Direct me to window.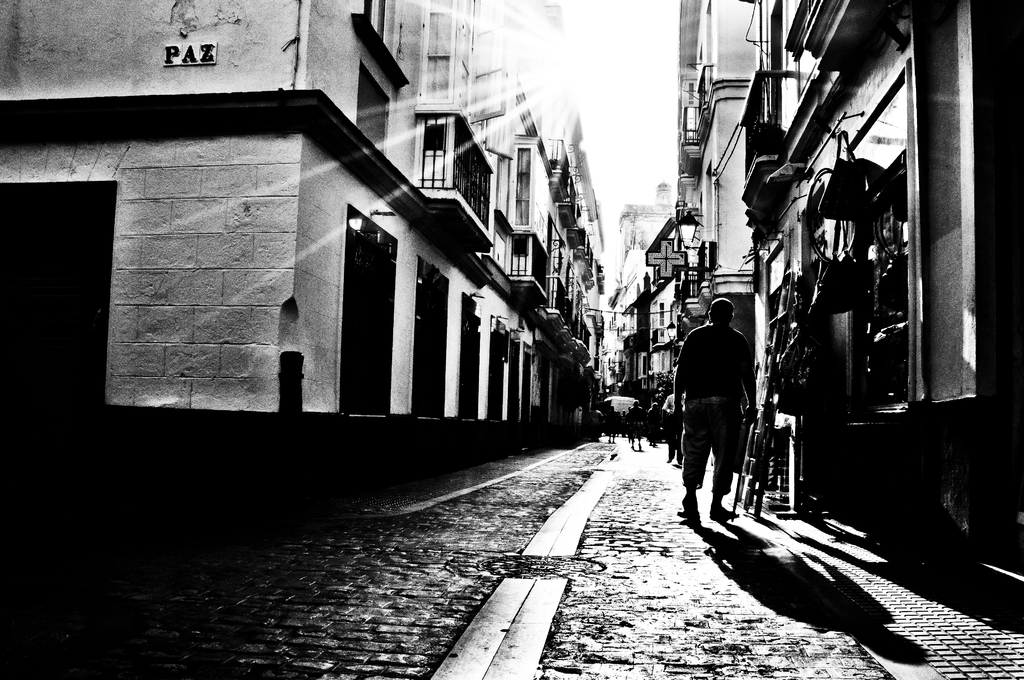
Direction: box(657, 298, 678, 331).
